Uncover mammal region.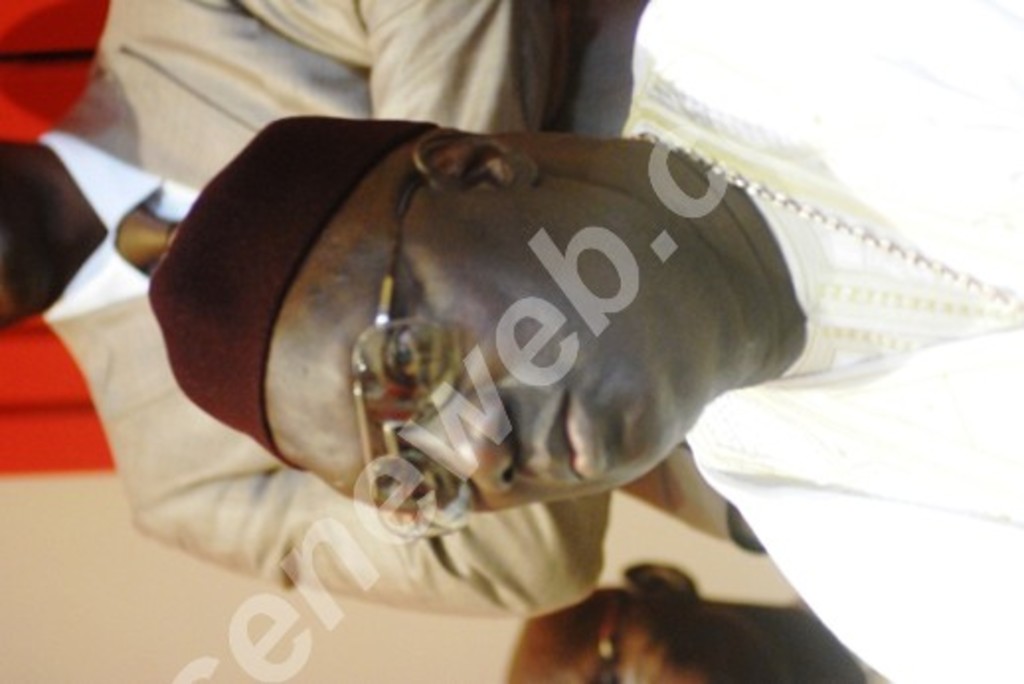
Uncovered: crop(0, 0, 629, 629).
